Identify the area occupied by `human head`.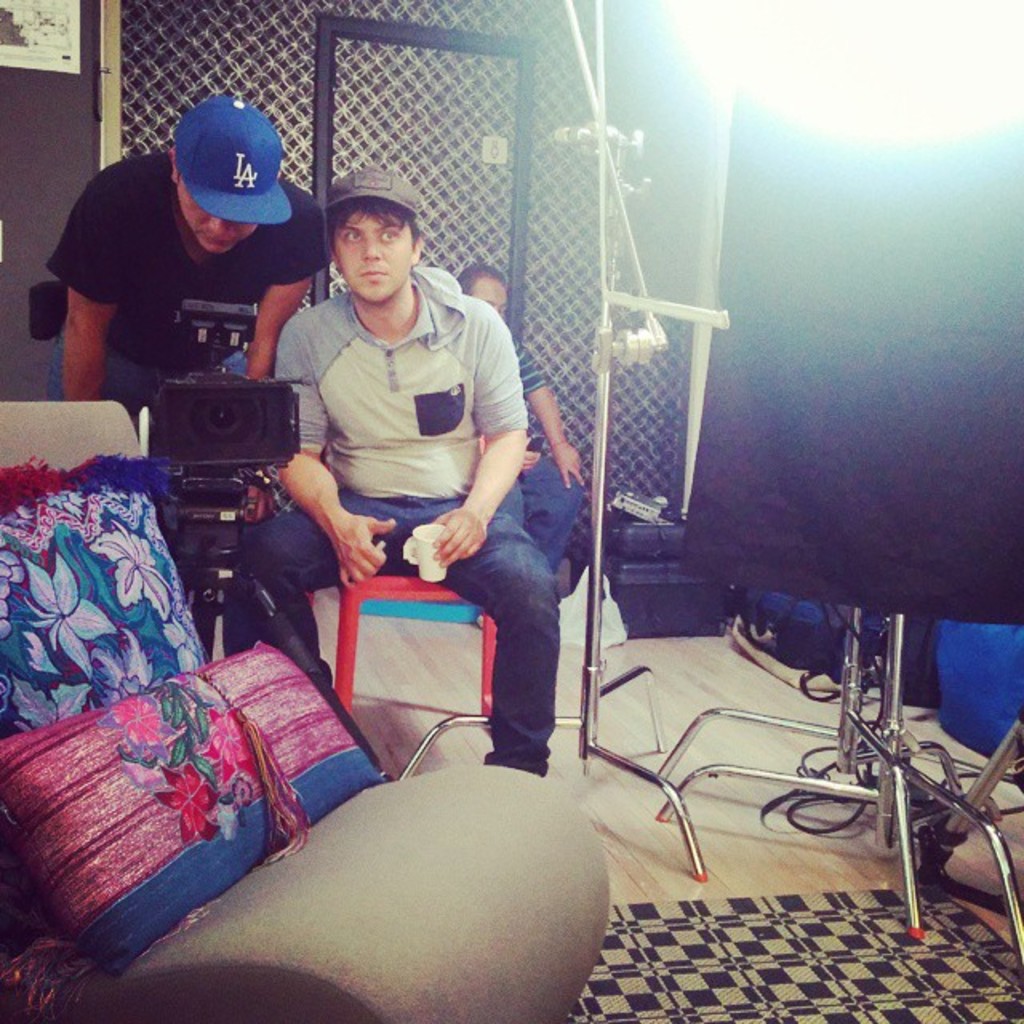
Area: 293:181:426:304.
